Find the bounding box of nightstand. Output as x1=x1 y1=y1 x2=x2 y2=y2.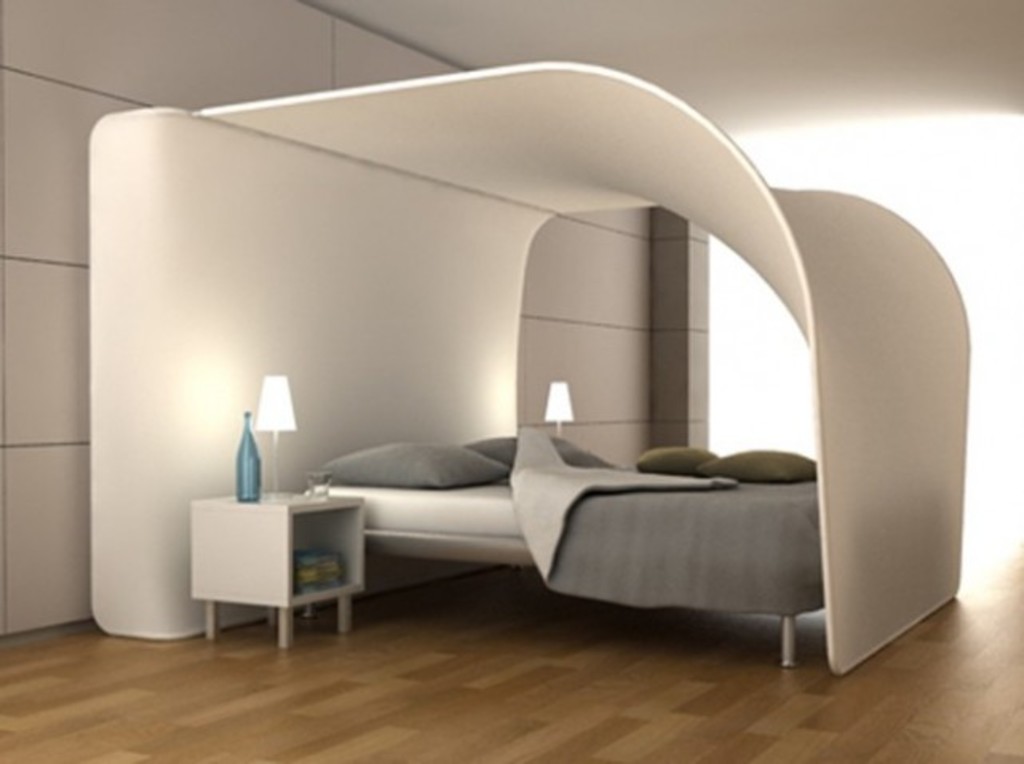
x1=166 y1=470 x2=371 y2=651.
